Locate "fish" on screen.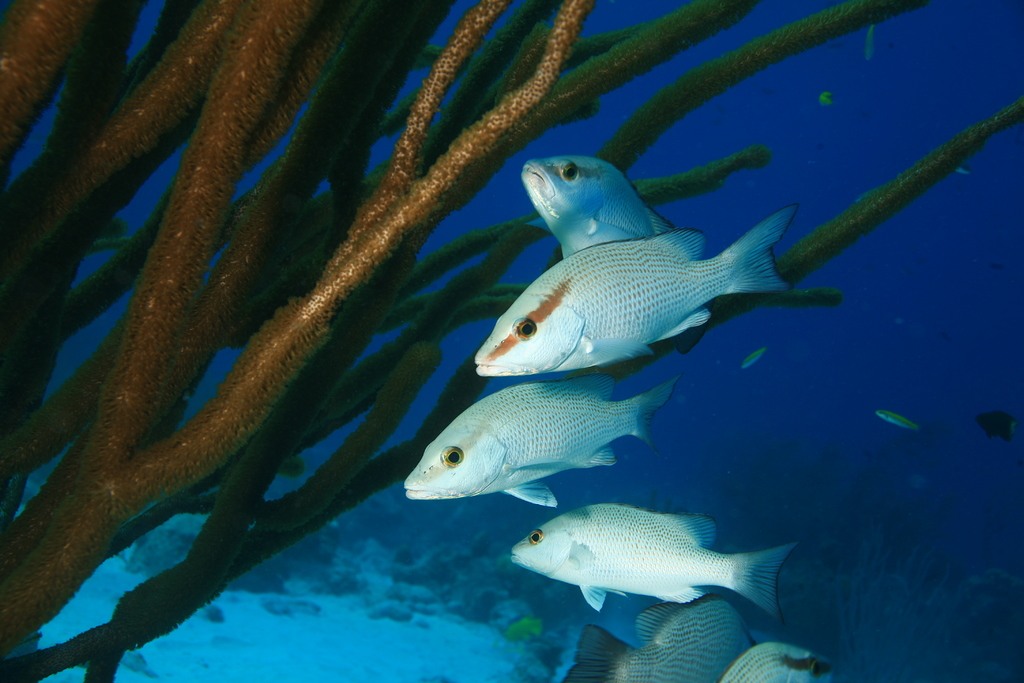
On screen at 718:643:834:682.
